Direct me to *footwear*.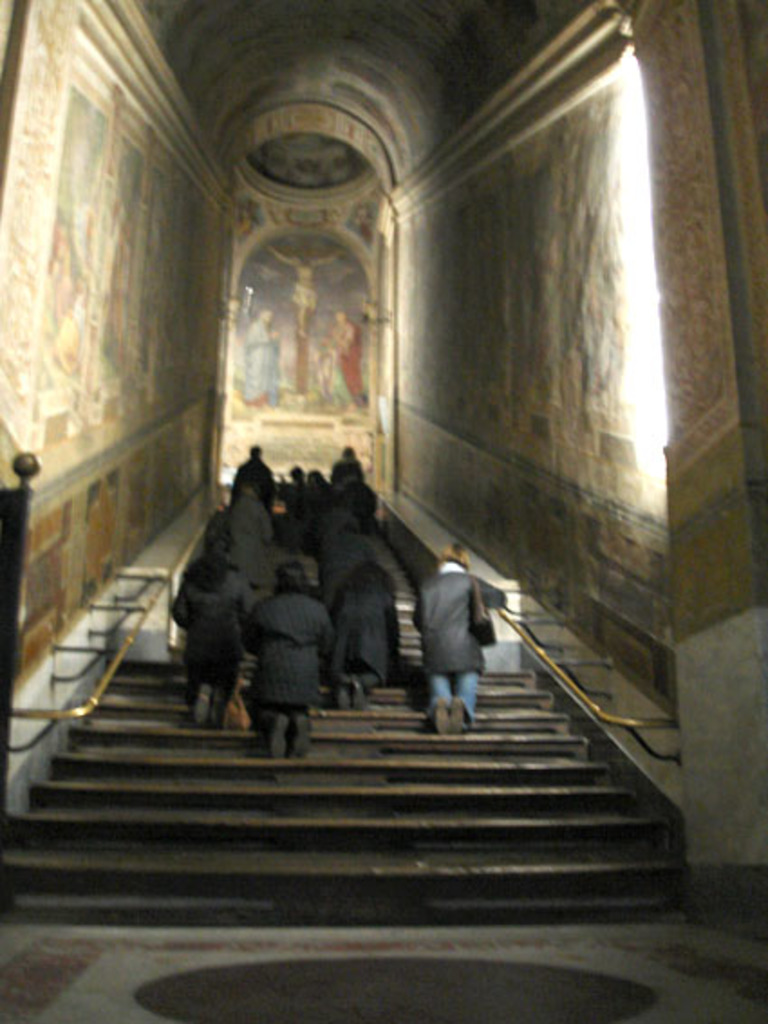
Direction: Rect(267, 715, 286, 759).
